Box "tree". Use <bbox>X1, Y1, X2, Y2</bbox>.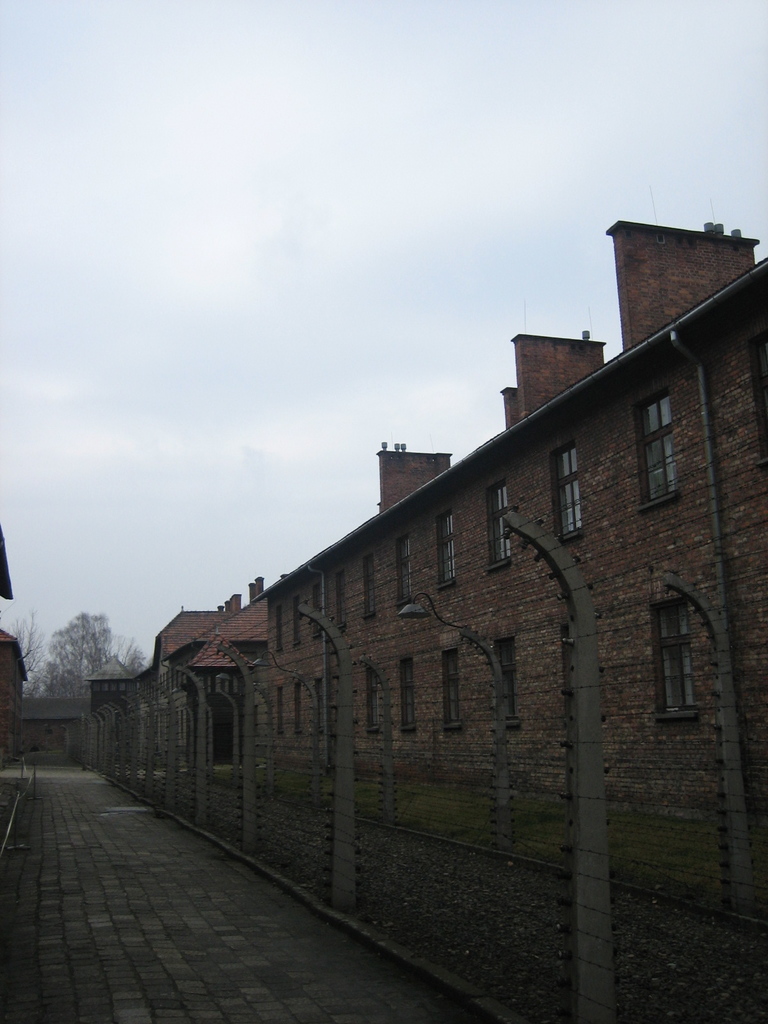
<bbox>45, 610, 116, 694</bbox>.
